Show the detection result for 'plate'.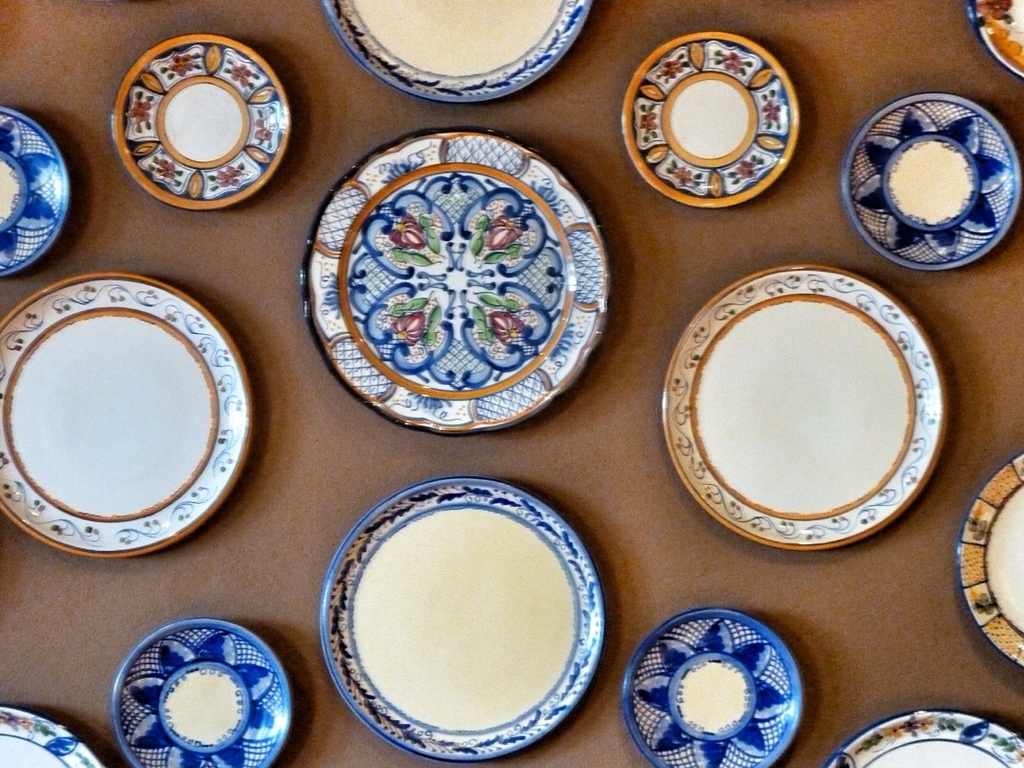
bbox(317, 0, 595, 108).
